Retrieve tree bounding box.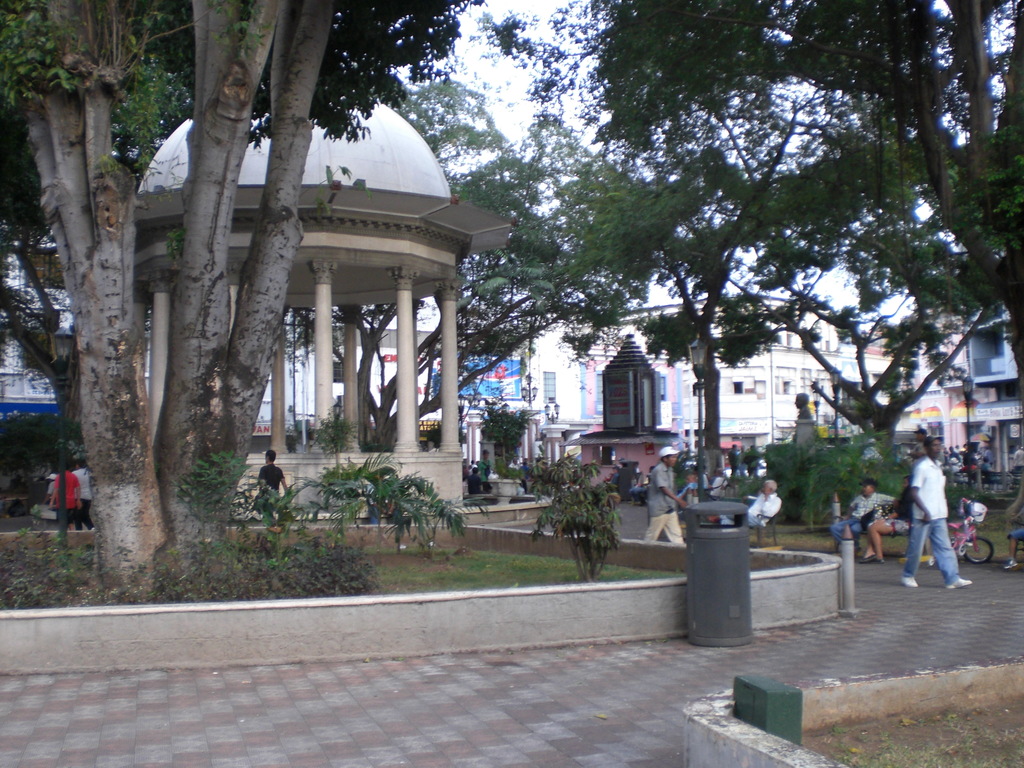
Bounding box: rect(551, 0, 1023, 397).
